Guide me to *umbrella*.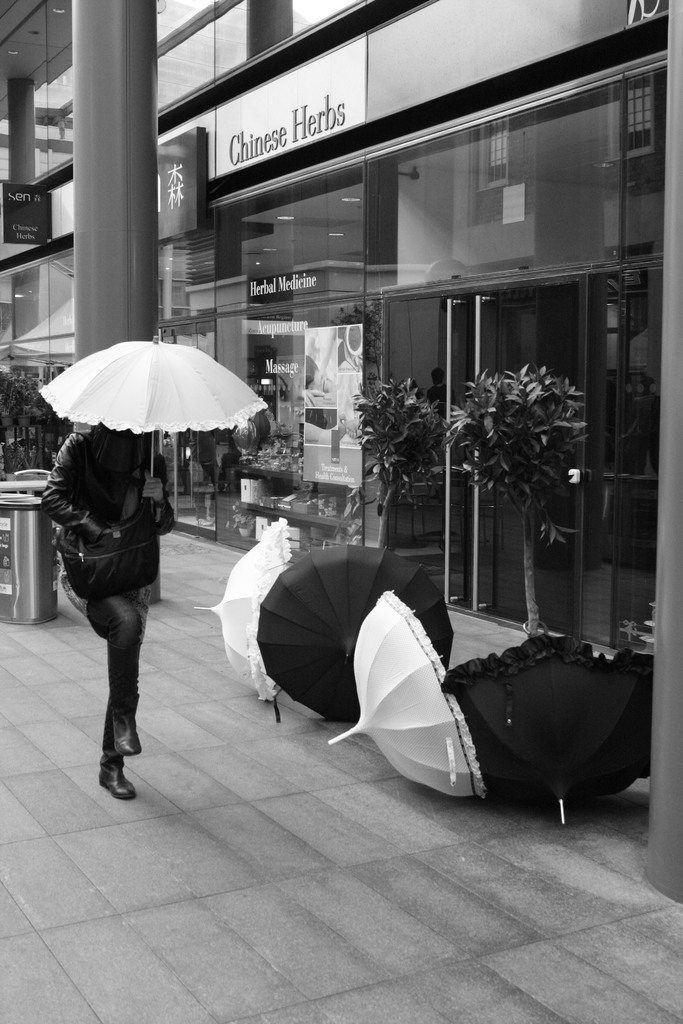
Guidance: 37/328/268/504.
